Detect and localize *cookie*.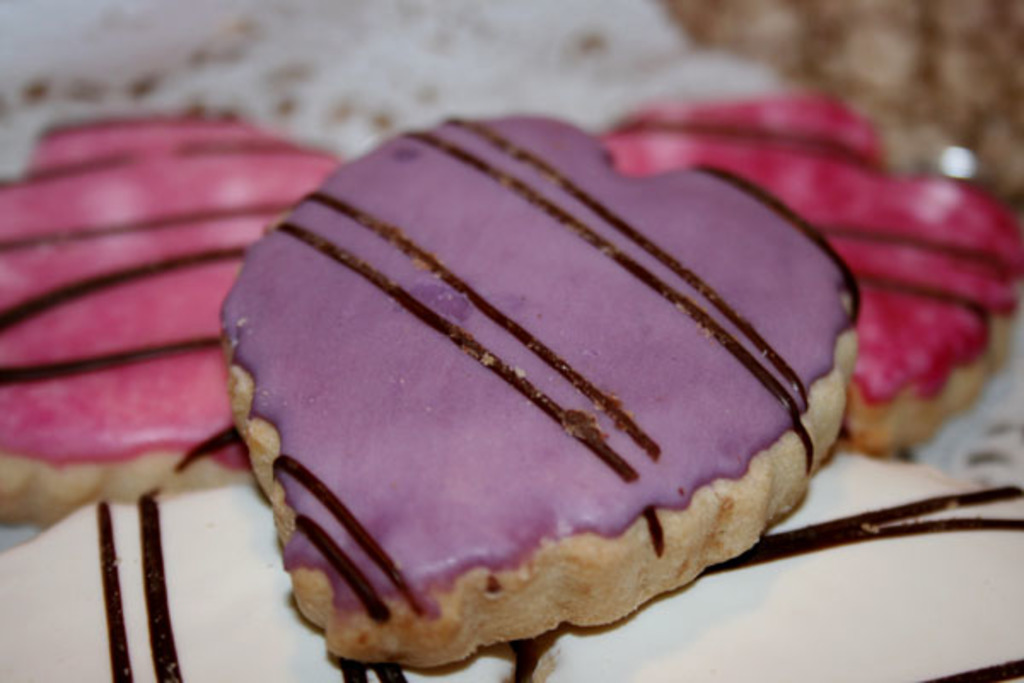
Localized at left=218, top=108, right=862, bottom=669.
